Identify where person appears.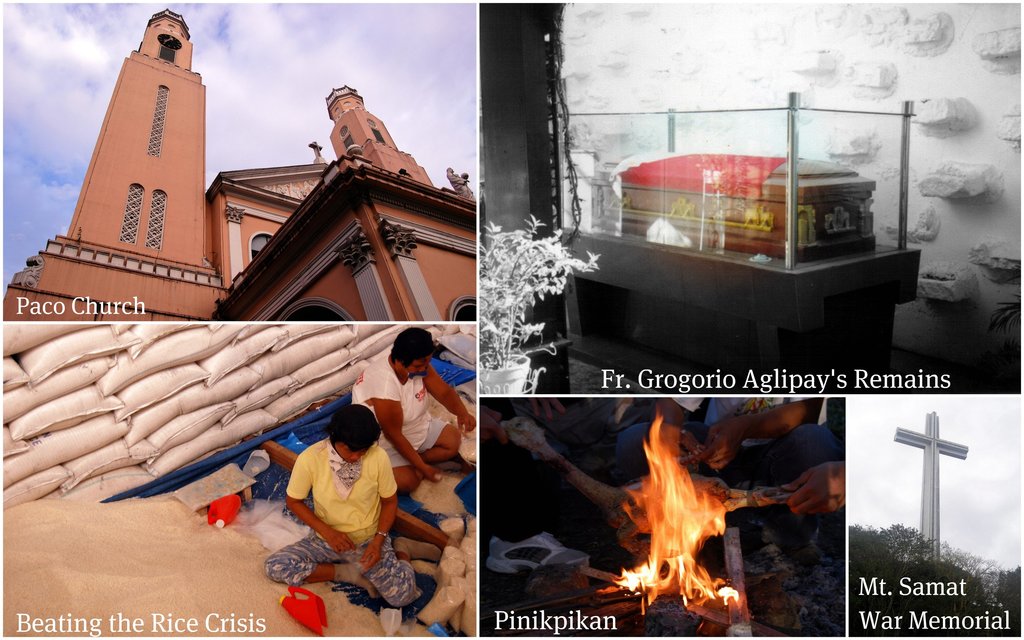
Appears at {"left": 342, "top": 328, "right": 462, "bottom": 495}.
